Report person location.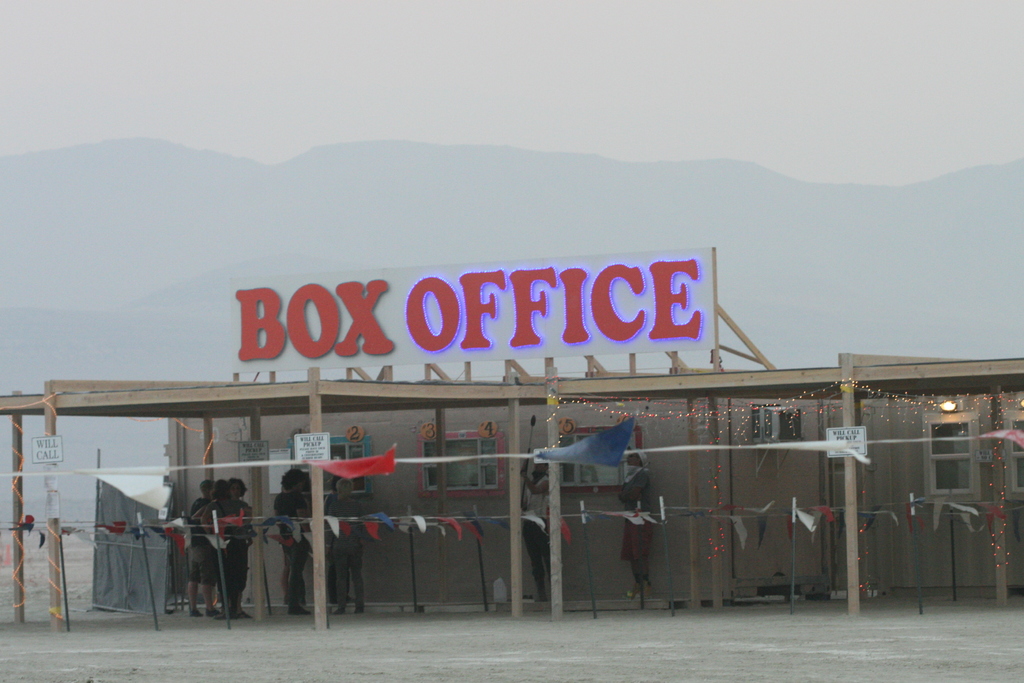
Report: {"left": 178, "top": 479, "right": 215, "bottom": 620}.
